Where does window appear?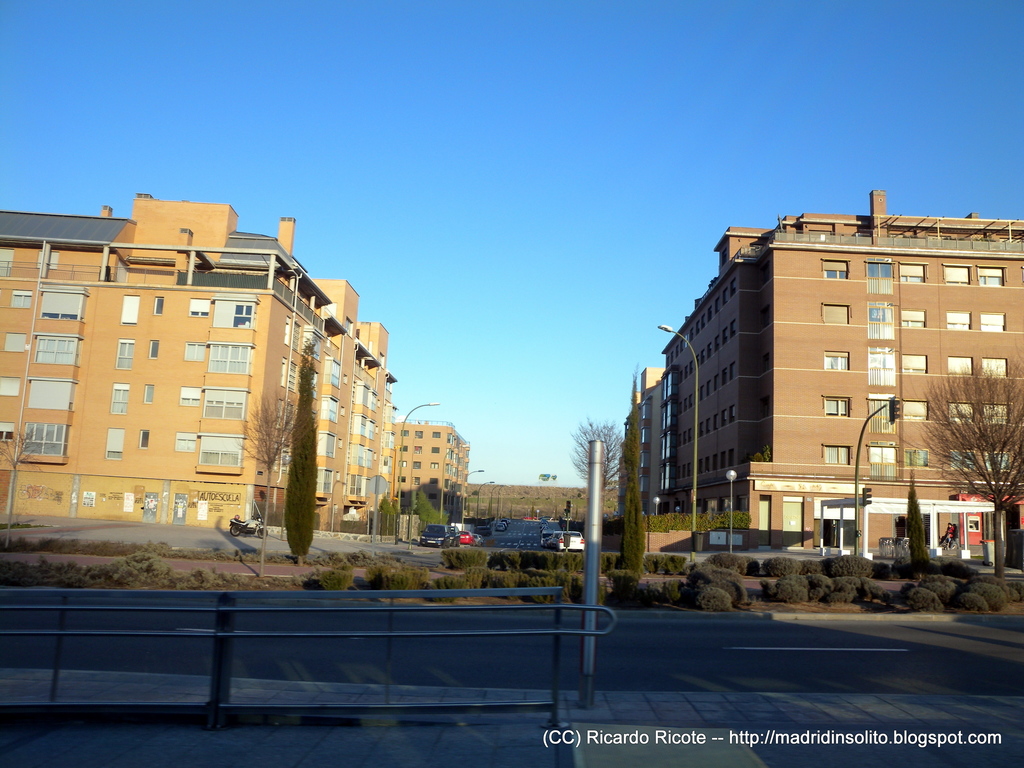
Appears at crop(397, 461, 406, 468).
